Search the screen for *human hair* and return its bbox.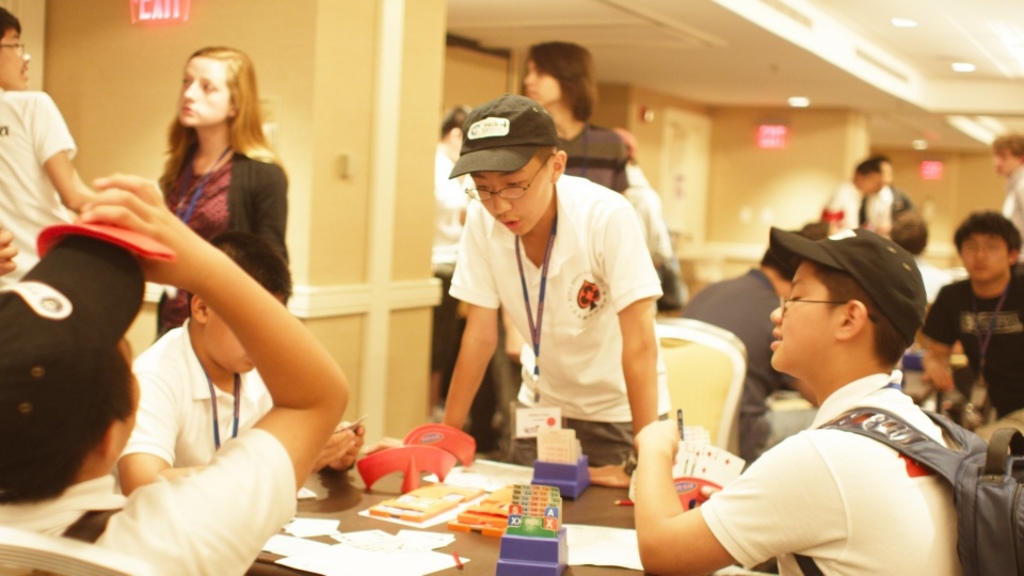
Found: {"left": 526, "top": 37, "right": 597, "bottom": 122}.
